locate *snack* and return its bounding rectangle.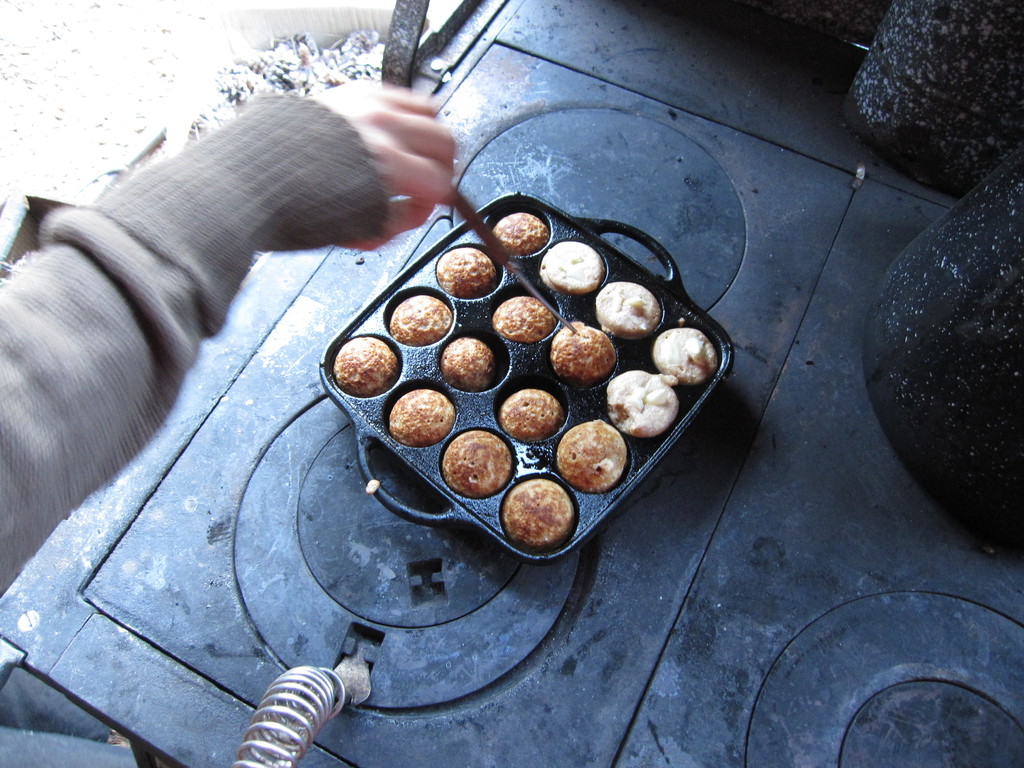
rect(551, 321, 618, 385).
